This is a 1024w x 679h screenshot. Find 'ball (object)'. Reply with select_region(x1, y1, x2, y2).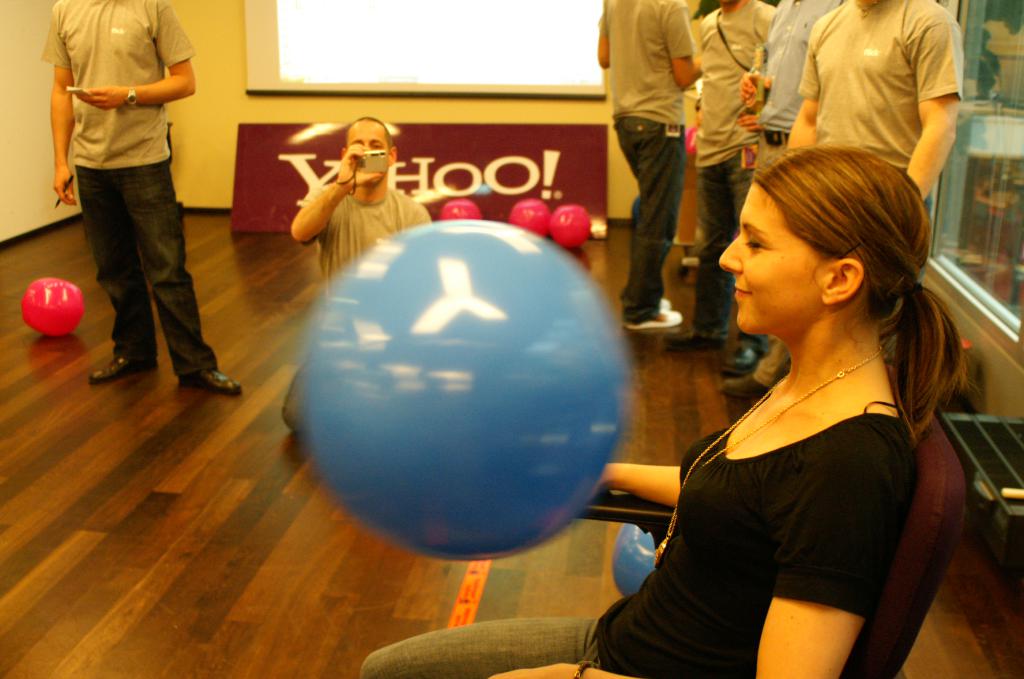
select_region(436, 196, 483, 222).
